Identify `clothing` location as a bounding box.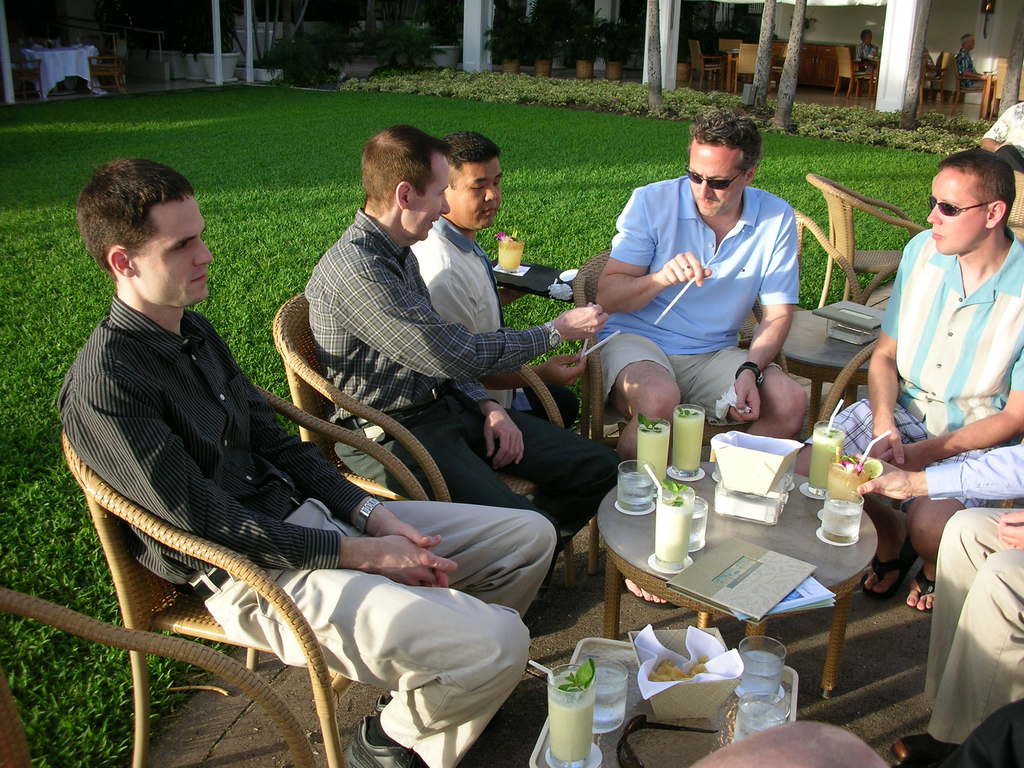
pyautogui.locateOnScreen(812, 212, 1023, 483).
